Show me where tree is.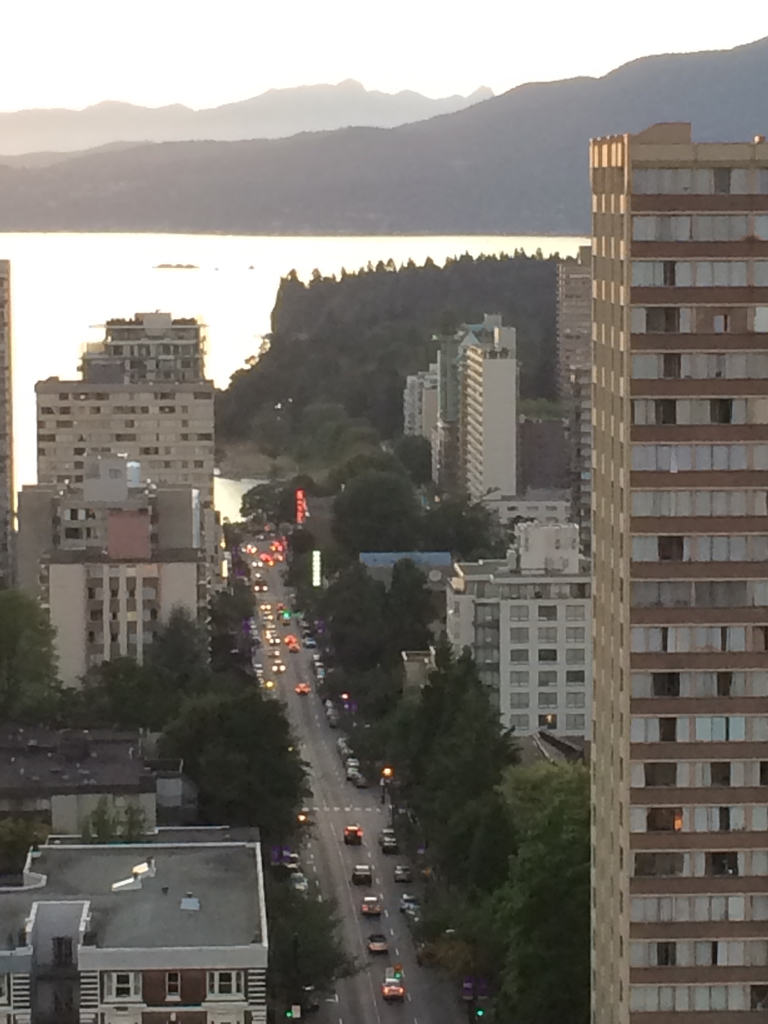
tree is at 0, 802, 65, 882.
